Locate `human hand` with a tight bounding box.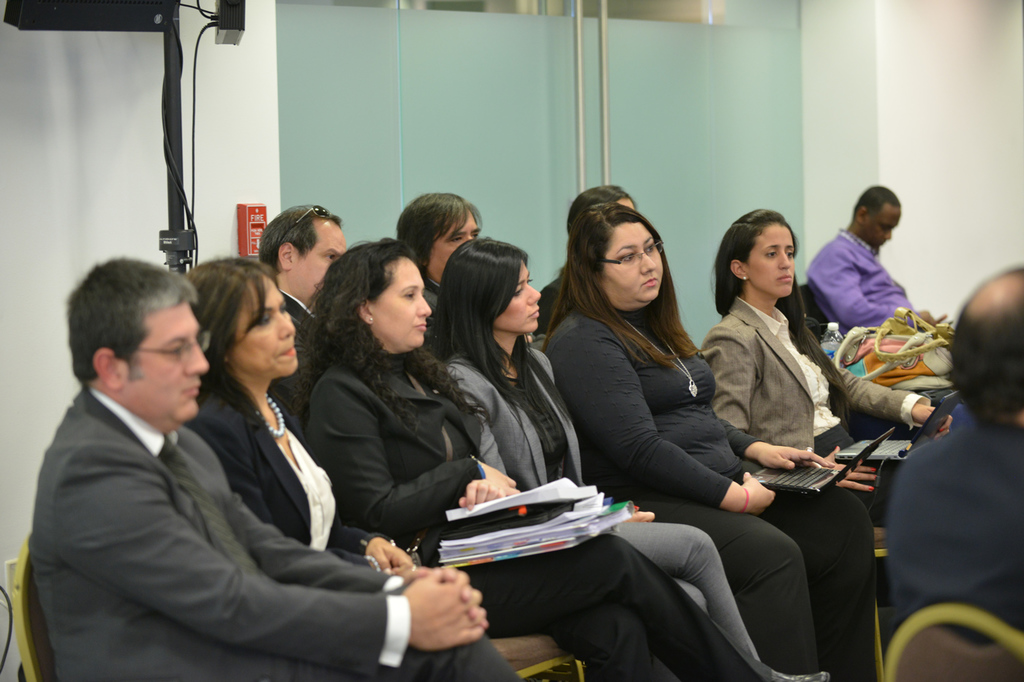
(458, 478, 508, 512).
